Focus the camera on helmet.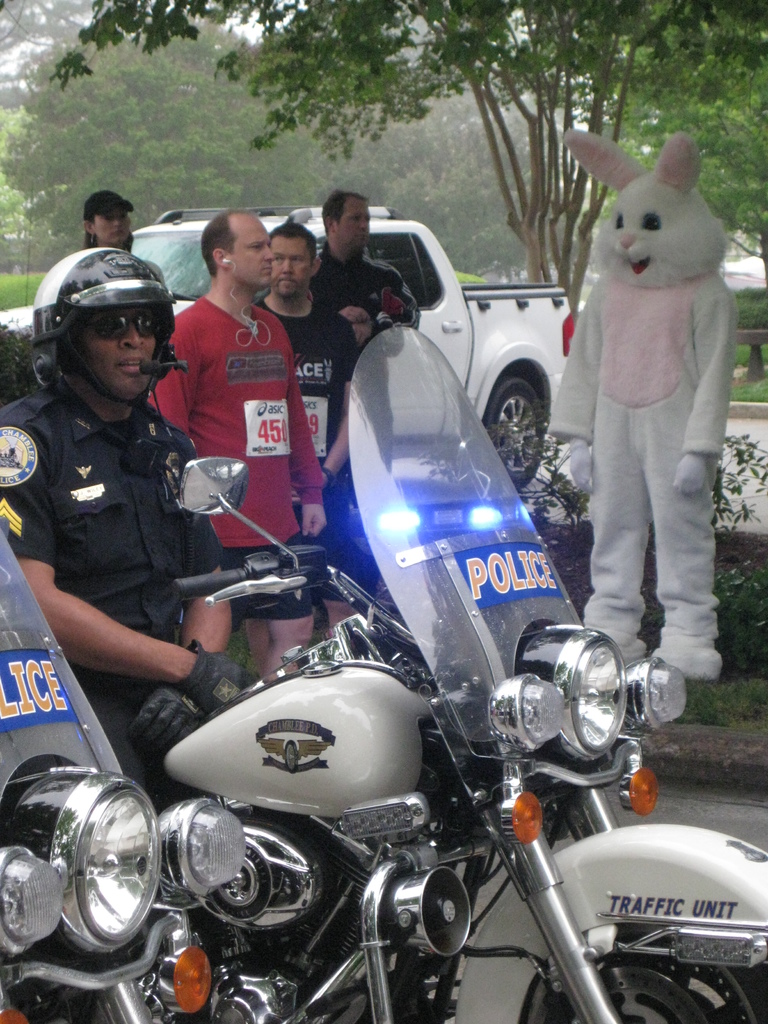
Focus region: left=31, top=246, right=188, bottom=405.
